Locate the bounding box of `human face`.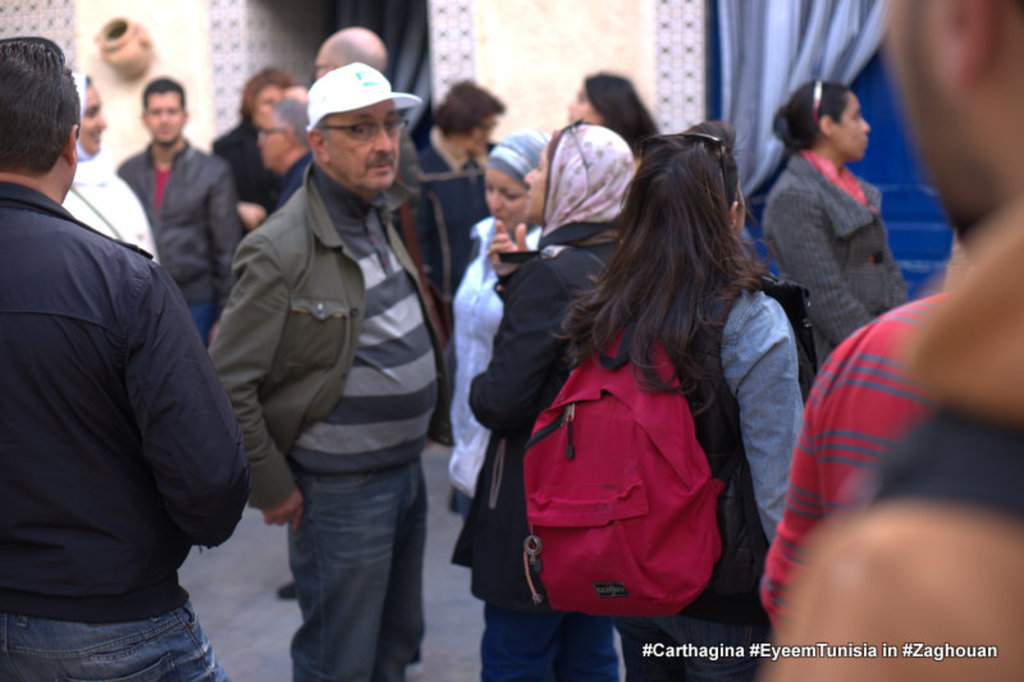
Bounding box: (147, 90, 188, 143).
